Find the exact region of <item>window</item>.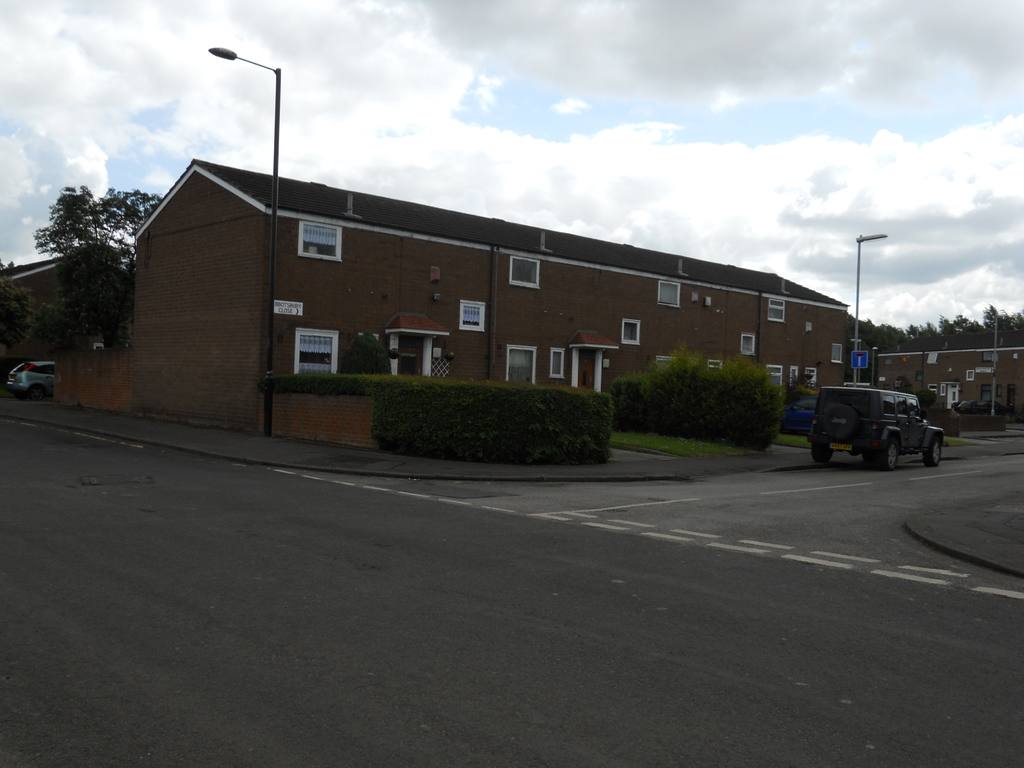
Exact region: x1=898, y1=398, x2=916, y2=417.
